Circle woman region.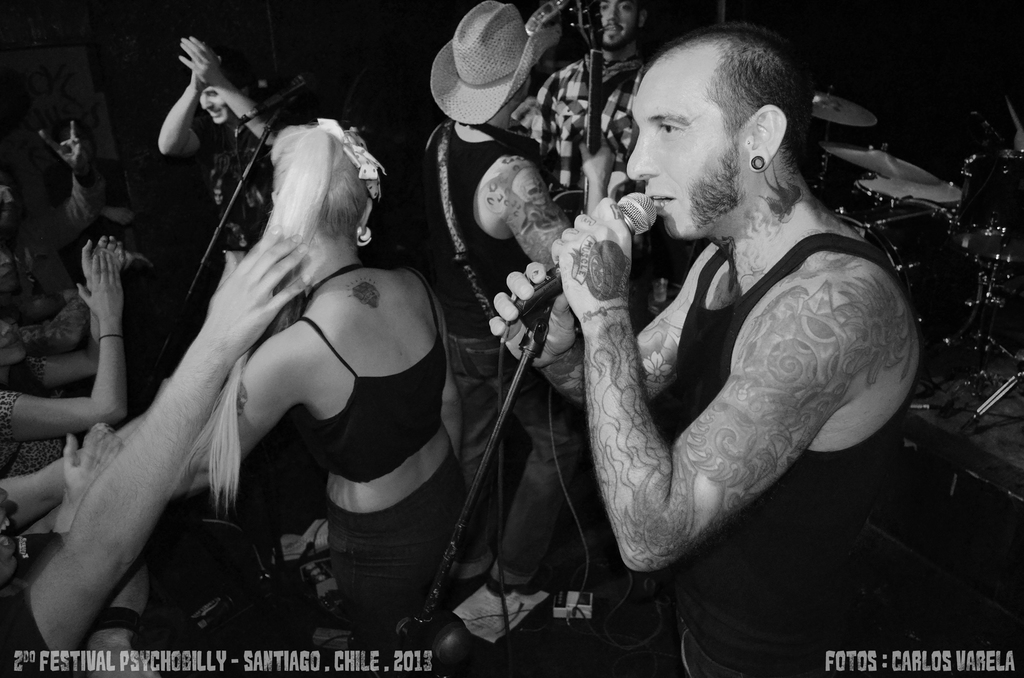
Region: detection(0, 232, 125, 480).
